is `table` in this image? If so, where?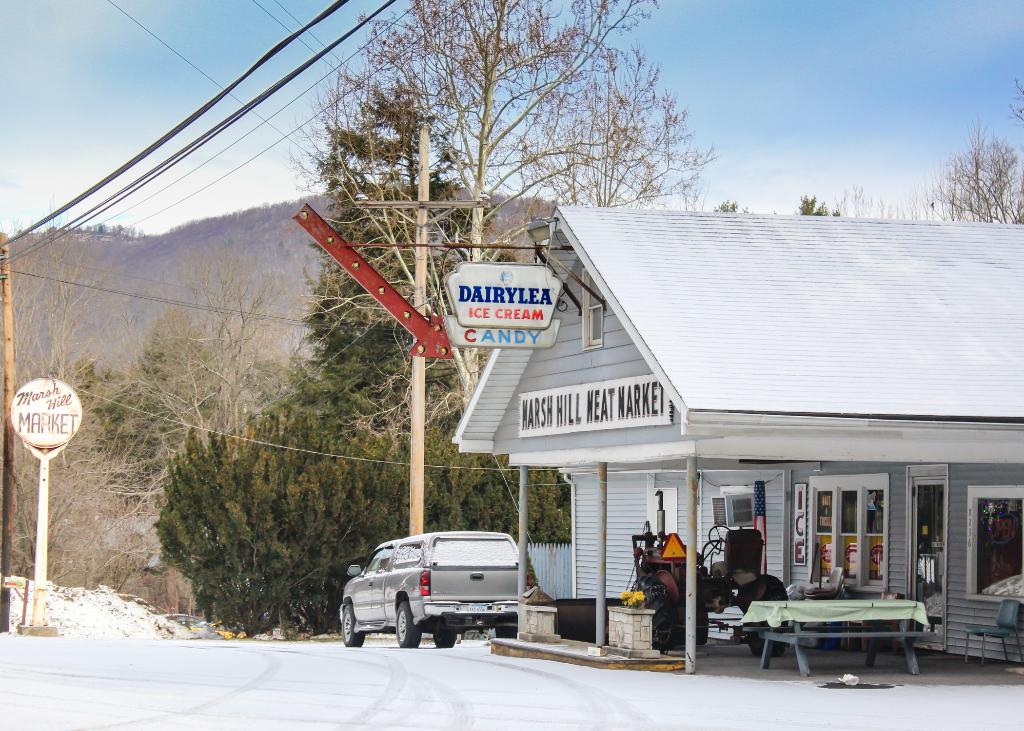
Yes, at left=733, top=593, right=948, bottom=680.
